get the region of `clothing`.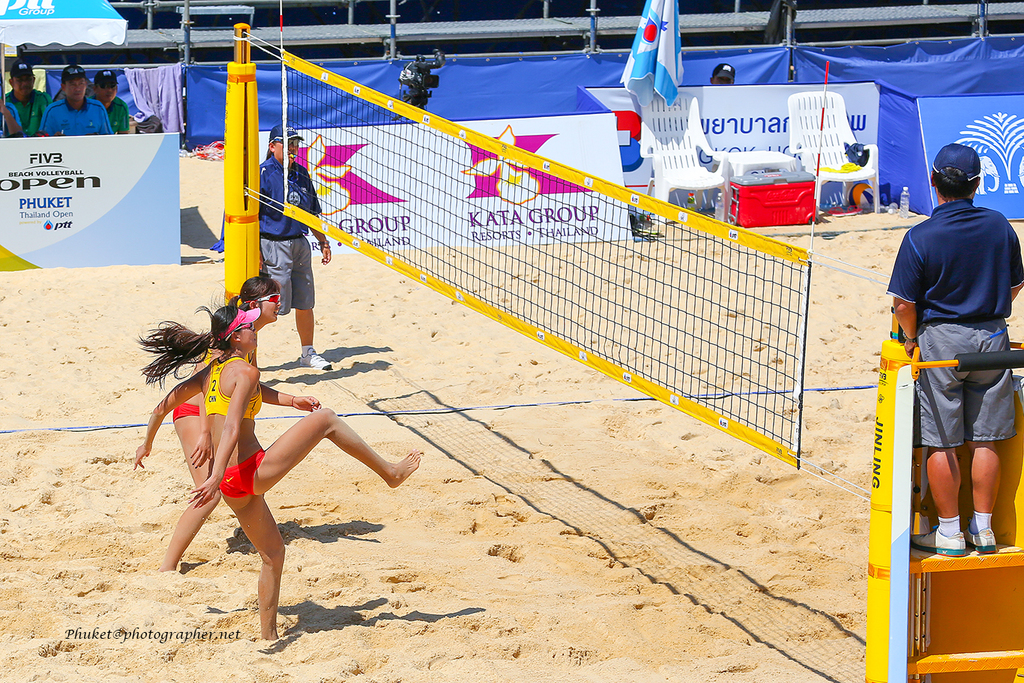
[199,358,286,499].
